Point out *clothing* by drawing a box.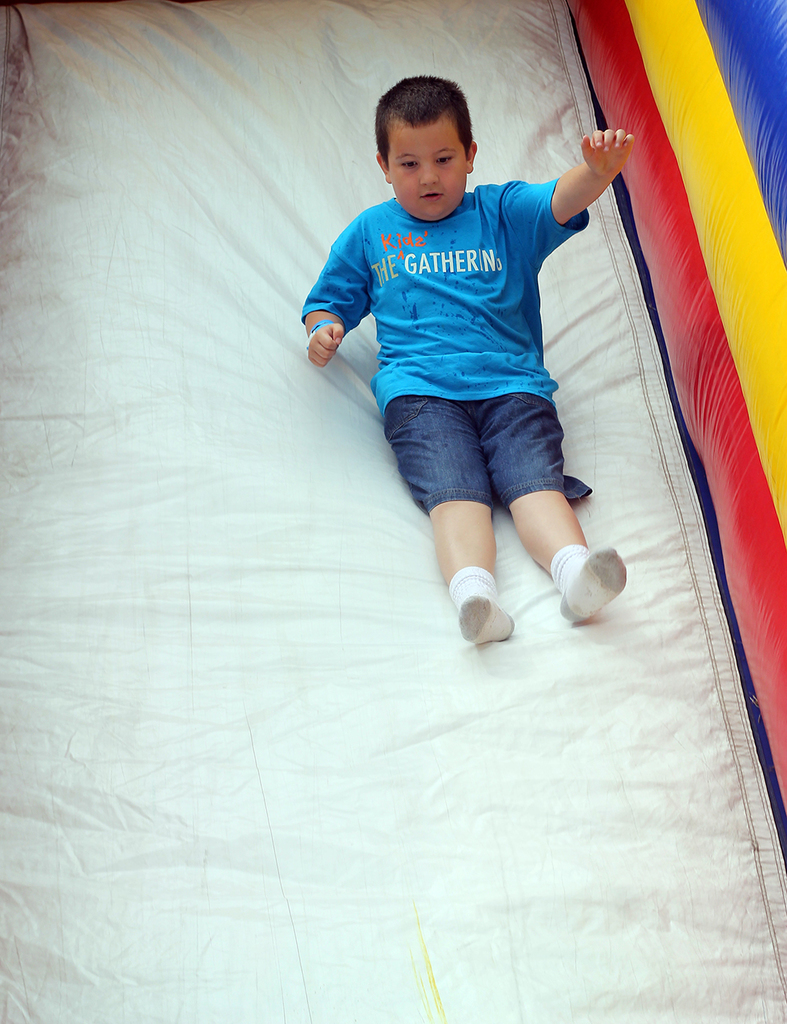
bbox(314, 176, 604, 543).
